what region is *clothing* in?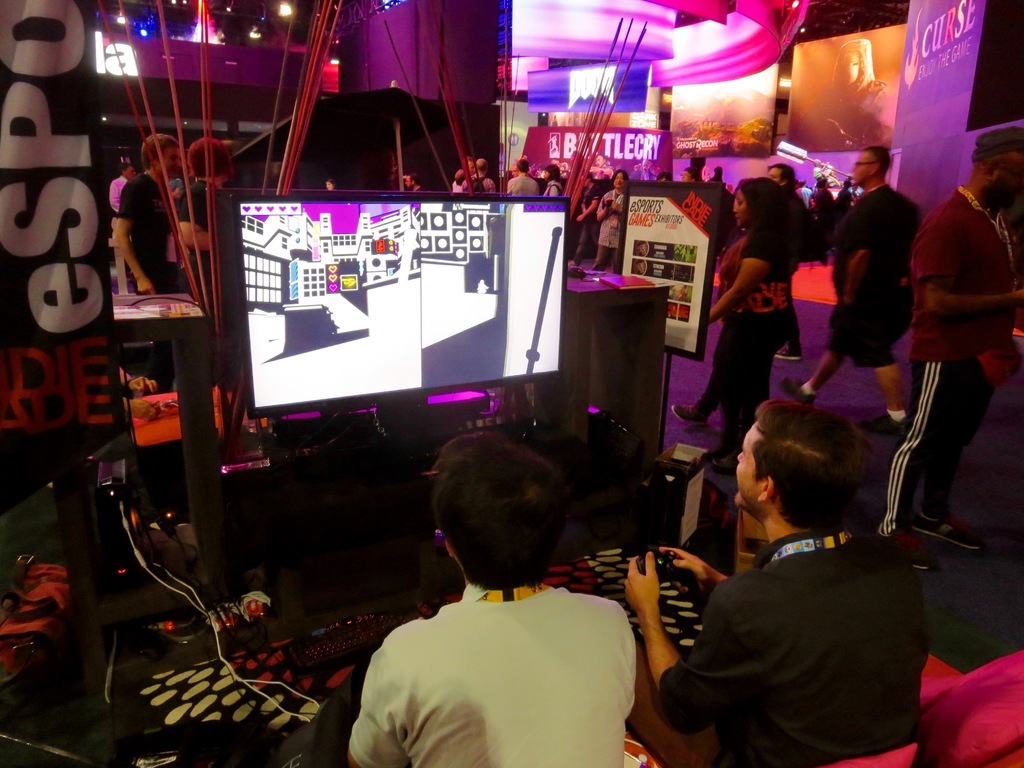
rect(828, 187, 921, 368).
